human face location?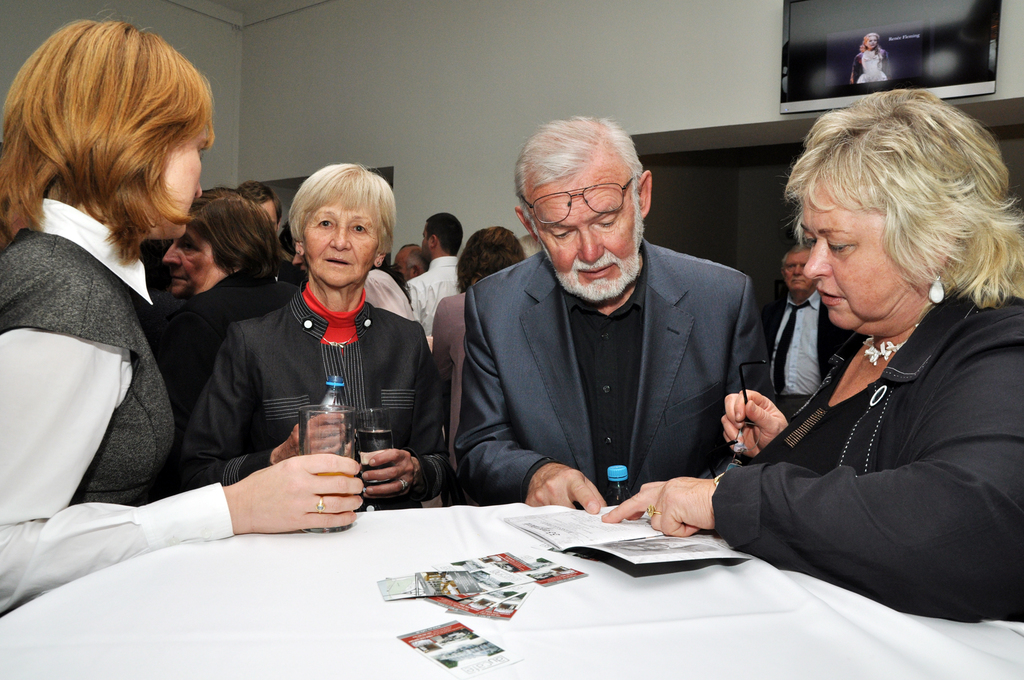
262/202/282/219
